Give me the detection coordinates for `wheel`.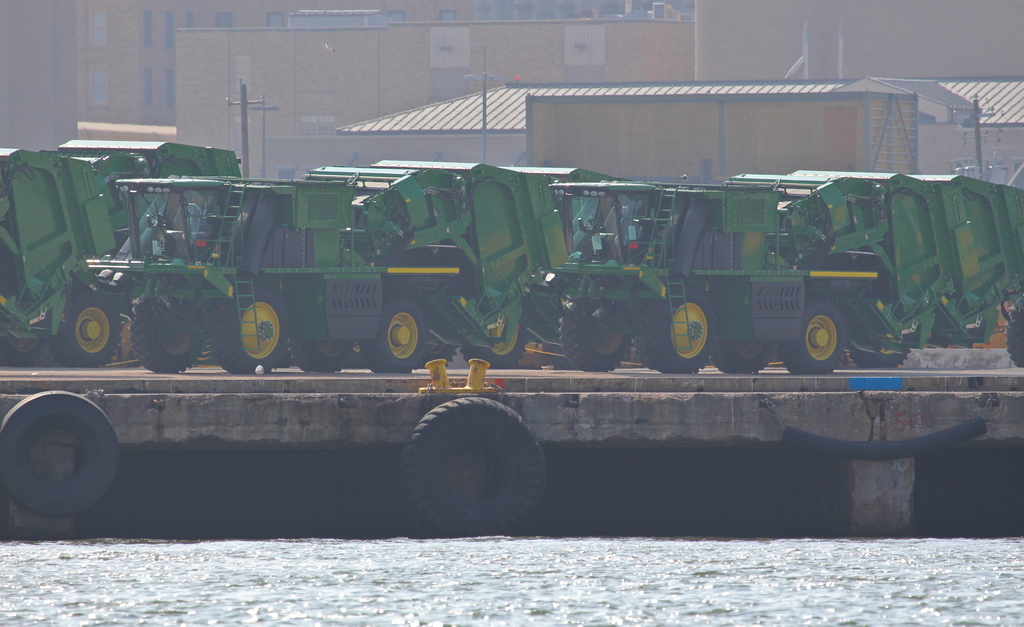
locate(216, 284, 289, 370).
